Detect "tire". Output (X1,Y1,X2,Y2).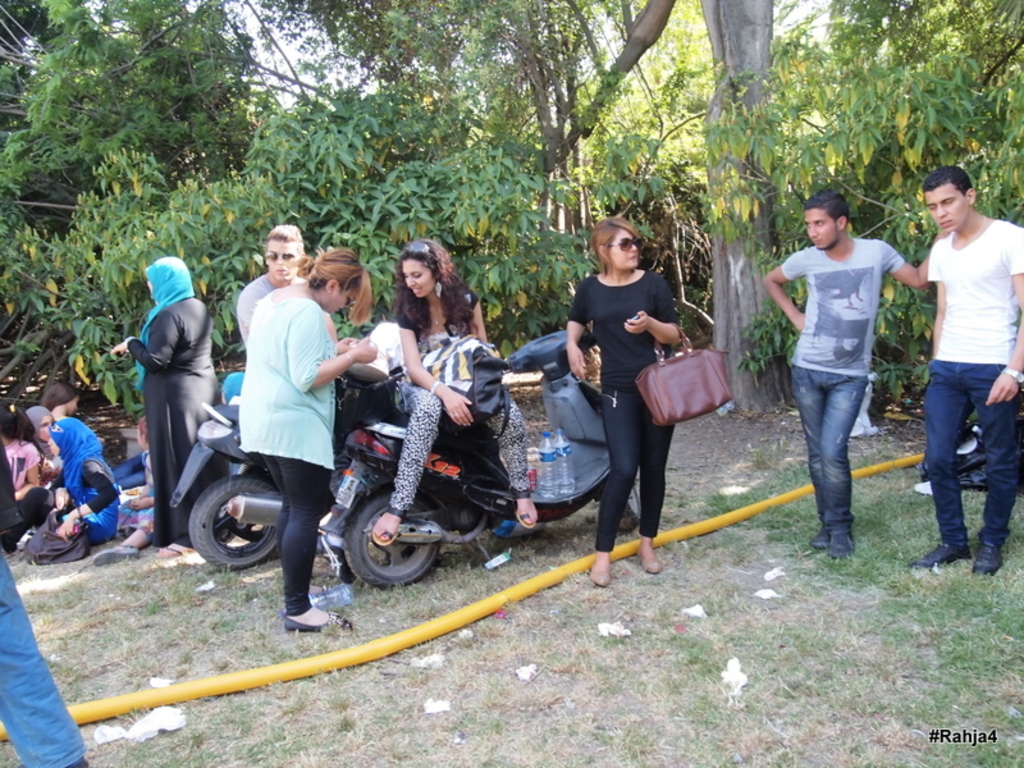
(605,470,637,534).
